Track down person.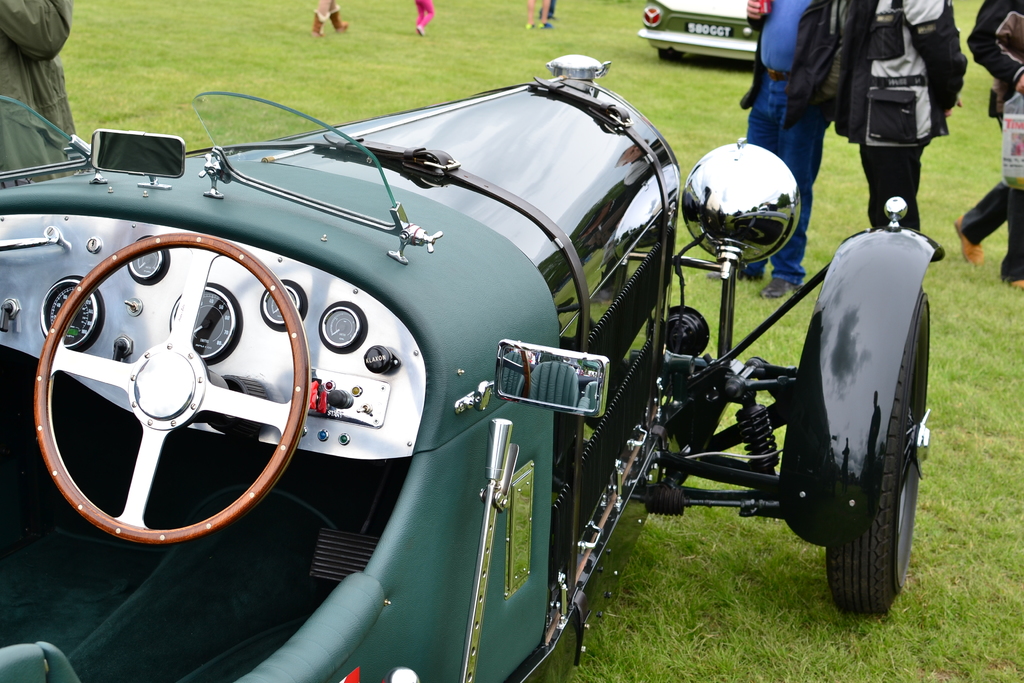
Tracked to {"x1": 0, "y1": 0, "x2": 85, "y2": 179}.
